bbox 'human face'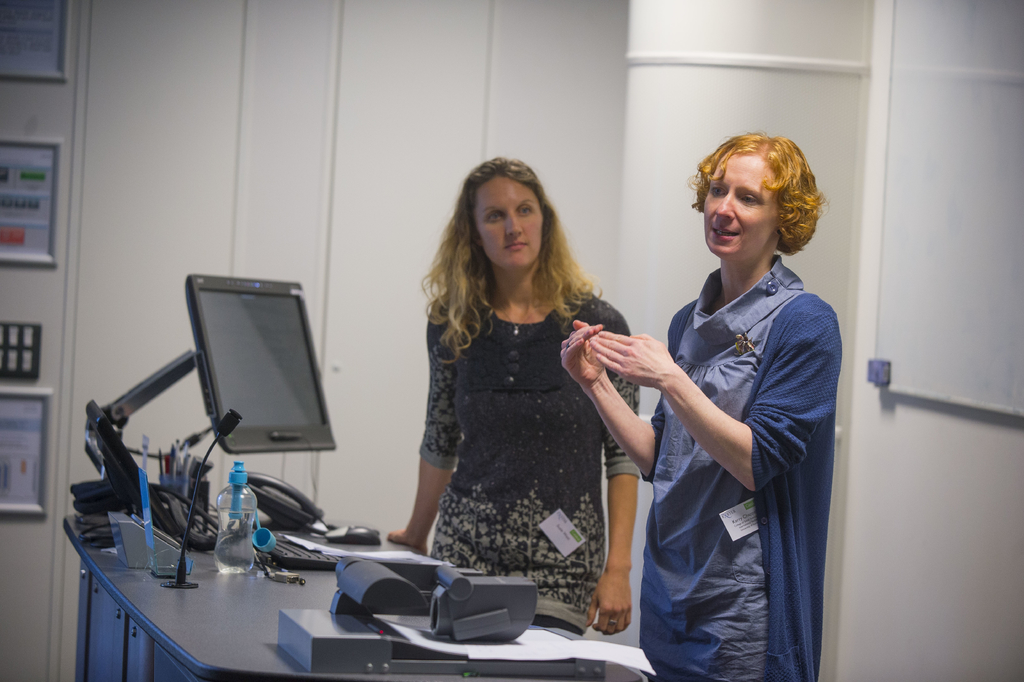
[473,177,543,271]
